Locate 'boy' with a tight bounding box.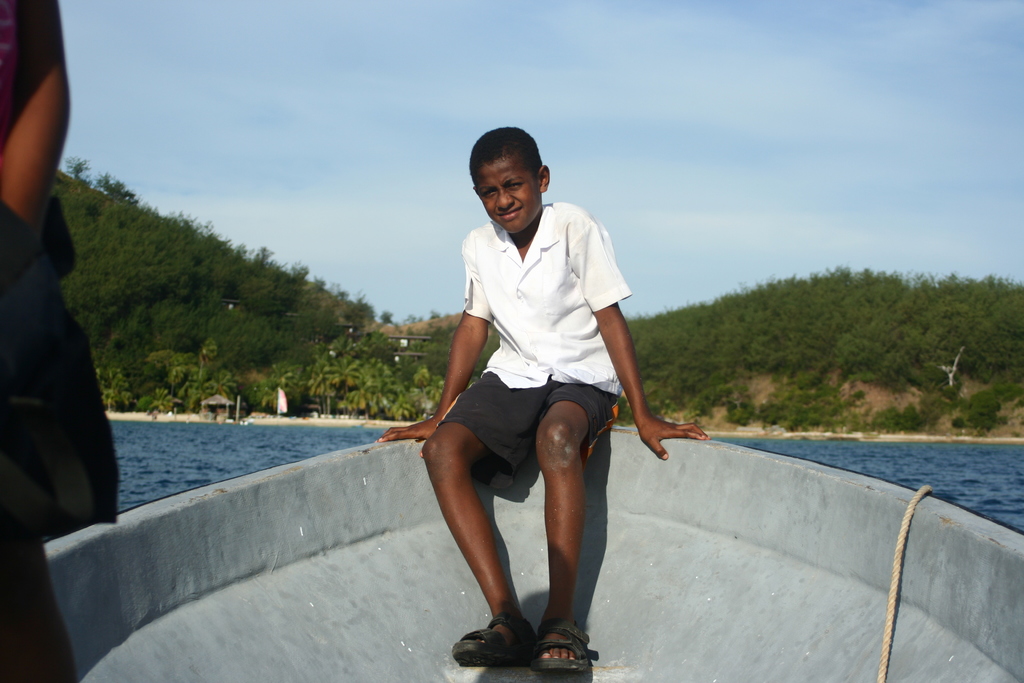
{"left": 378, "top": 129, "right": 708, "bottom": 673}.
